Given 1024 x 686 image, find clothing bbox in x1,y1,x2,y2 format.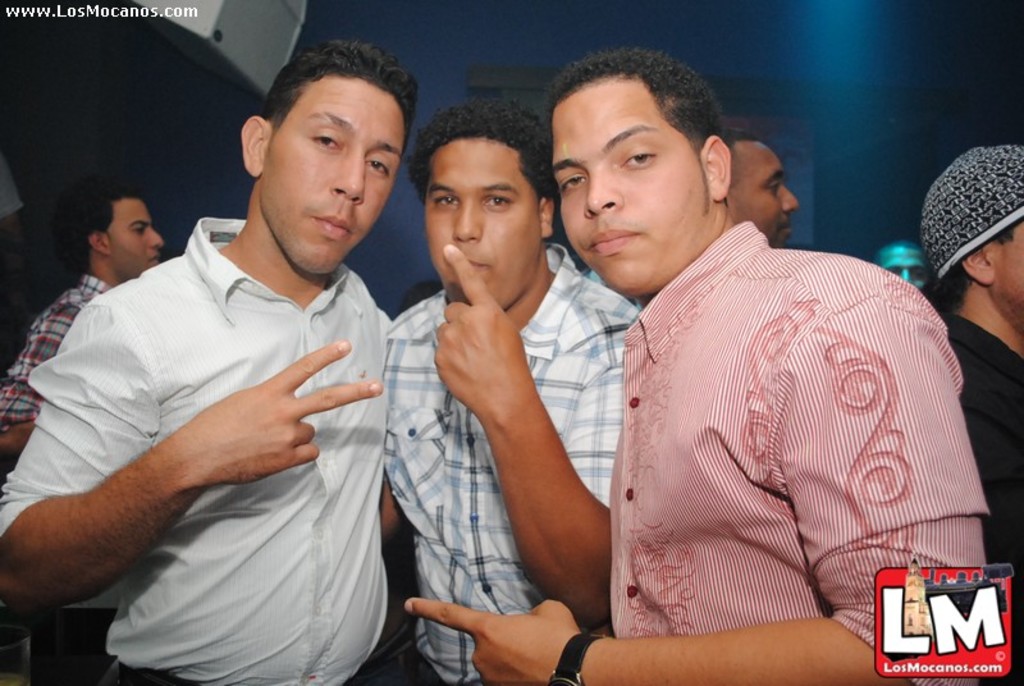
937,294,1023,685.
